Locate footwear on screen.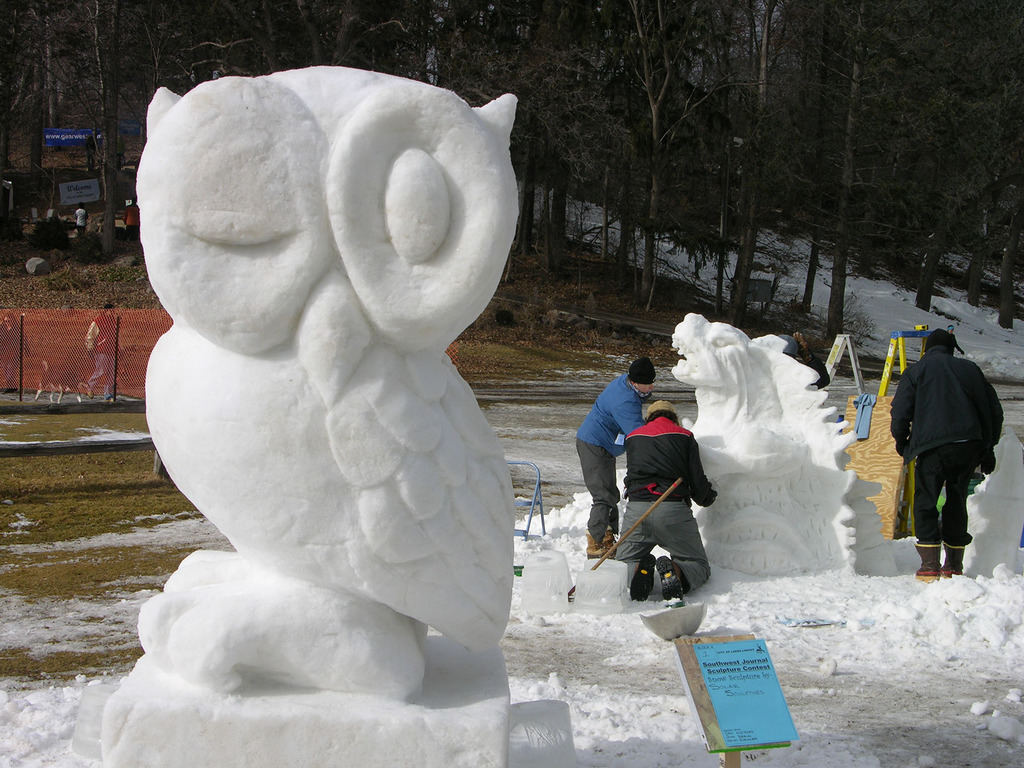
On screen at [x1=654, y1=553, x2=685, y2=598].
